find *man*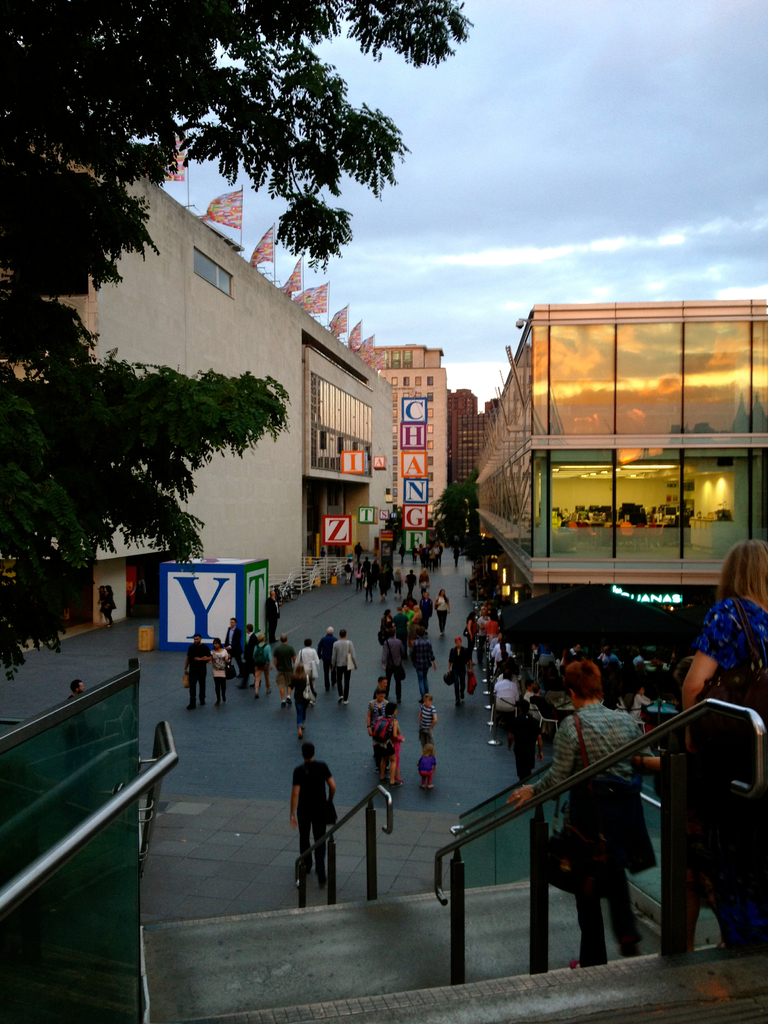
<box>335,627,344,691</box>
